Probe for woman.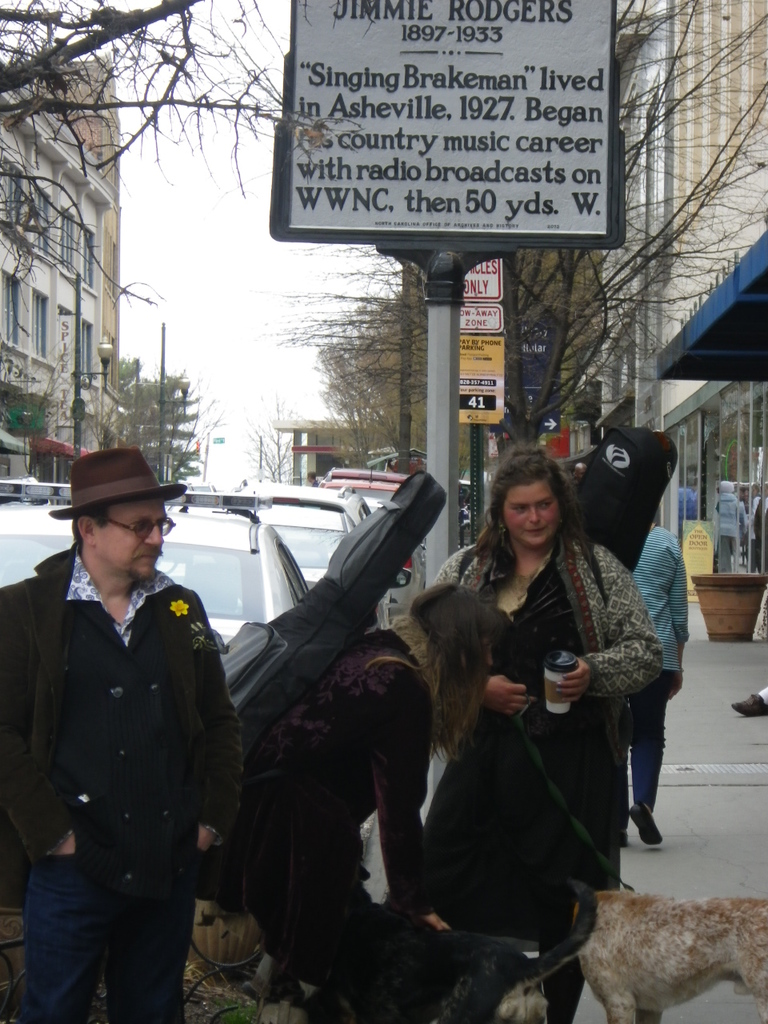
Probe result: x1=229, y1=583, x2=502, y2=1023.
